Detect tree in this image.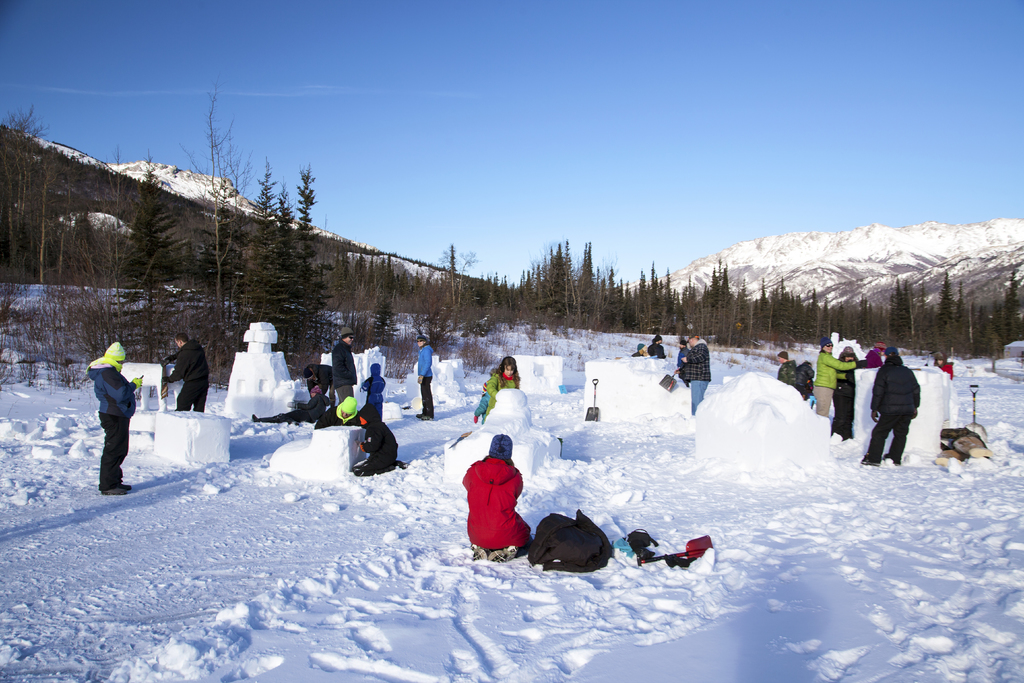
Detection: left=407, top=238, right=479, bottom=352.
